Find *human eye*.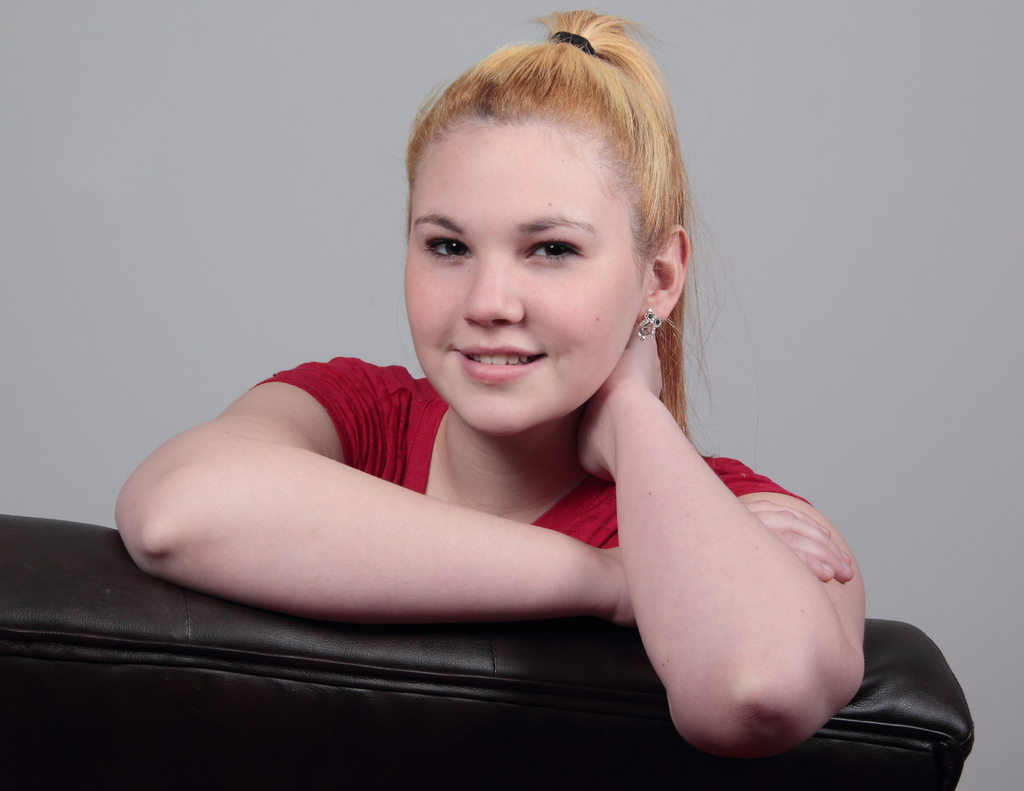
locate(417, 232, 472, 264).
